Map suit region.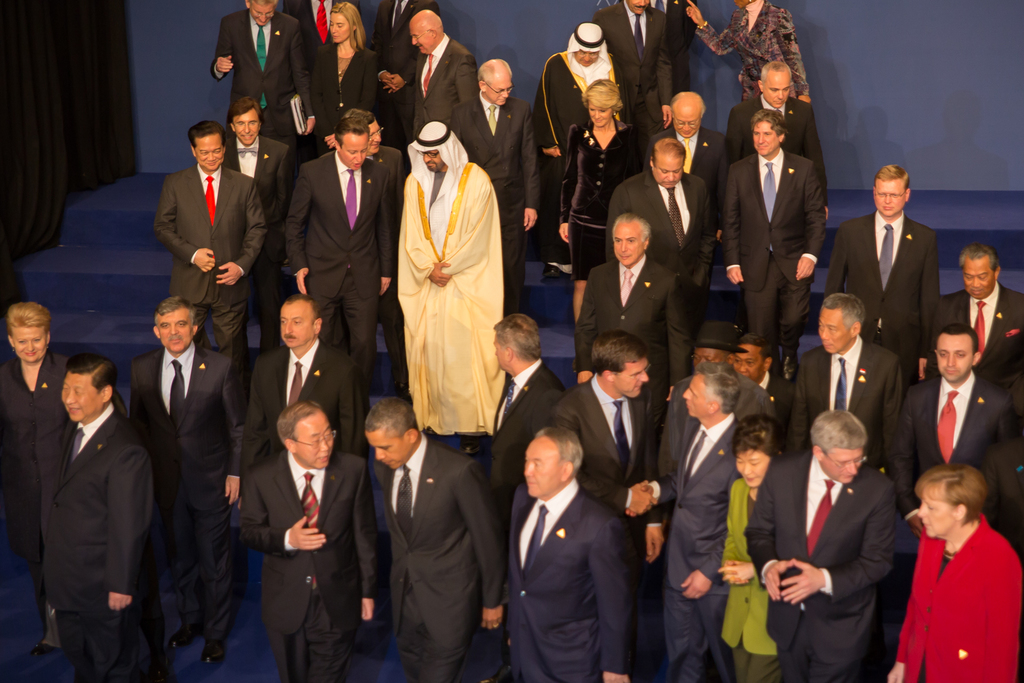
Mapped to detection(726, 92, 834, 182).
